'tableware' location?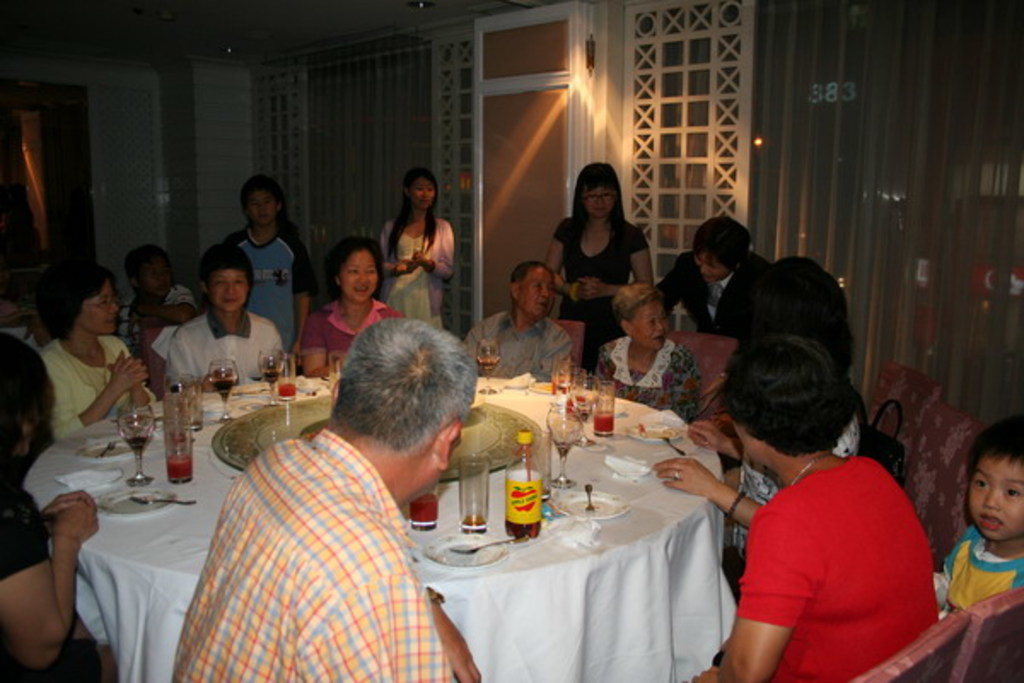
box=[539, 396, 584, 485]
